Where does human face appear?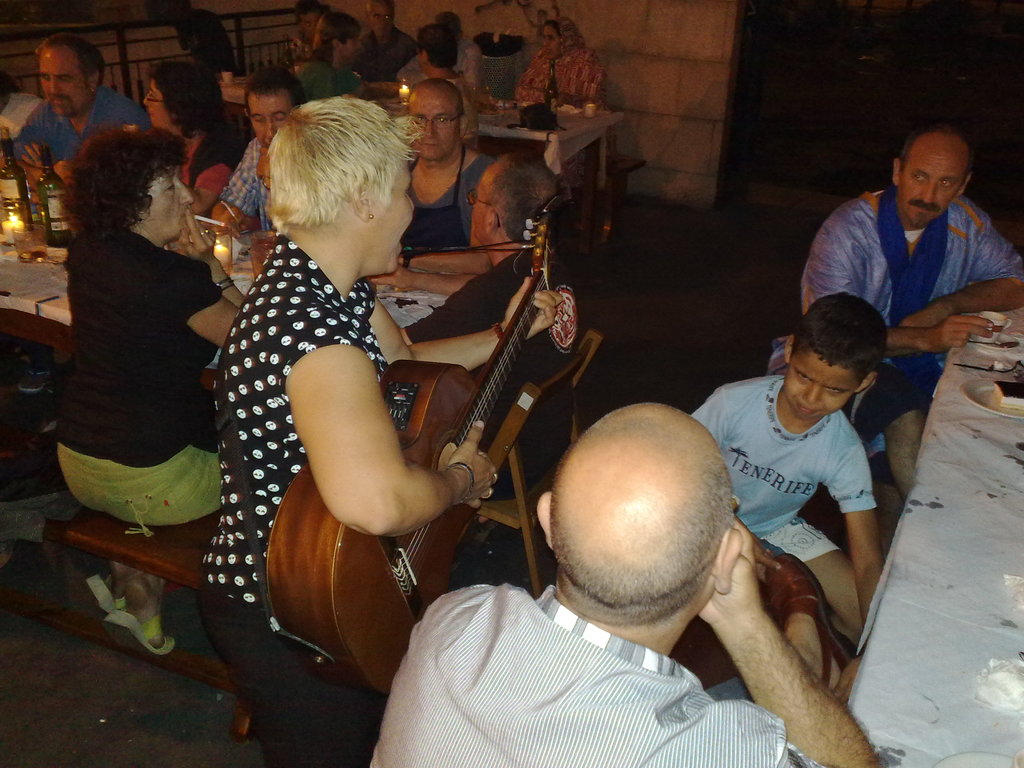
Appears at rect(38, 50, 80, 116).
